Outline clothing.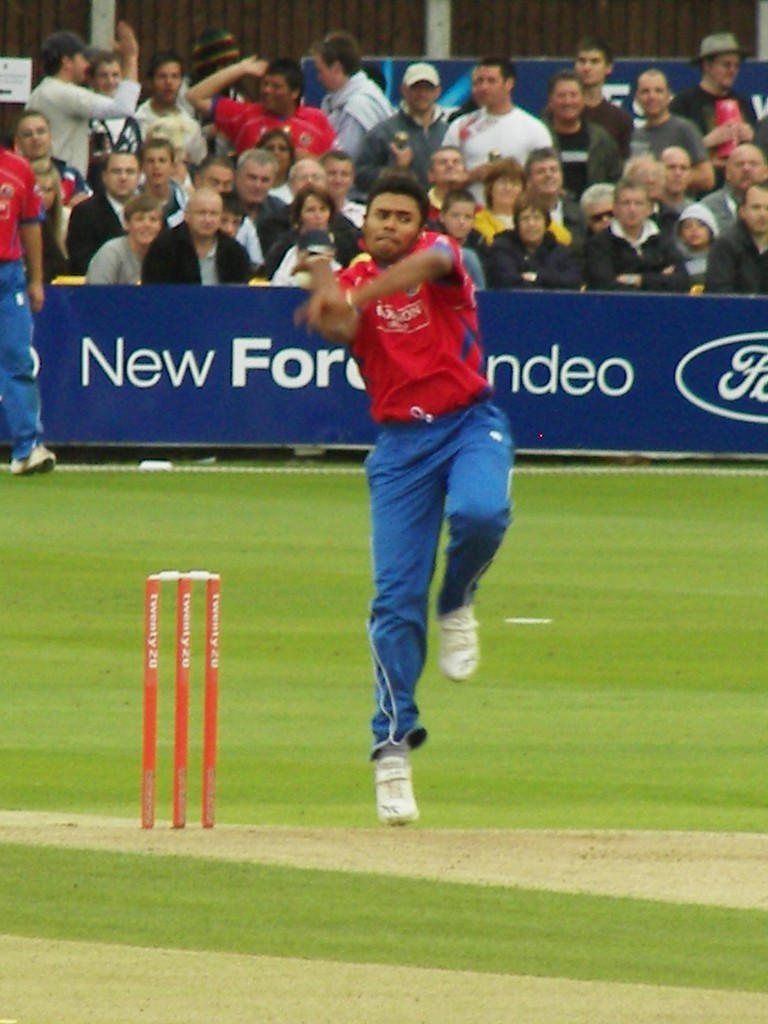
Outline: pyautogui.locateOnScreen(593, 89, 626, 157).
